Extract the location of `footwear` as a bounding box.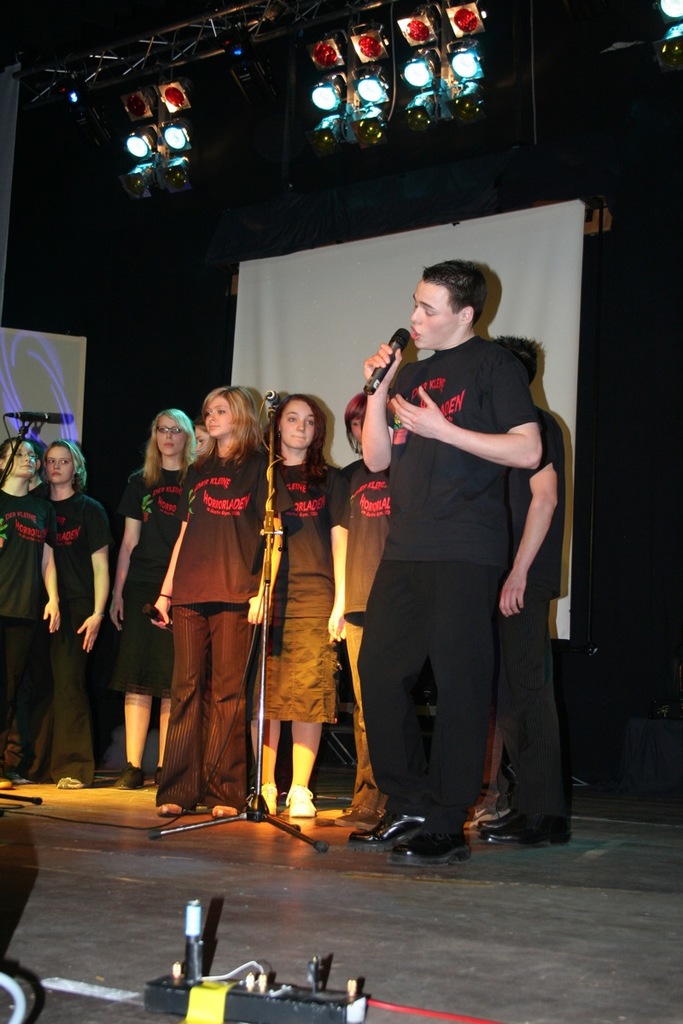
(156,802,184,817).
